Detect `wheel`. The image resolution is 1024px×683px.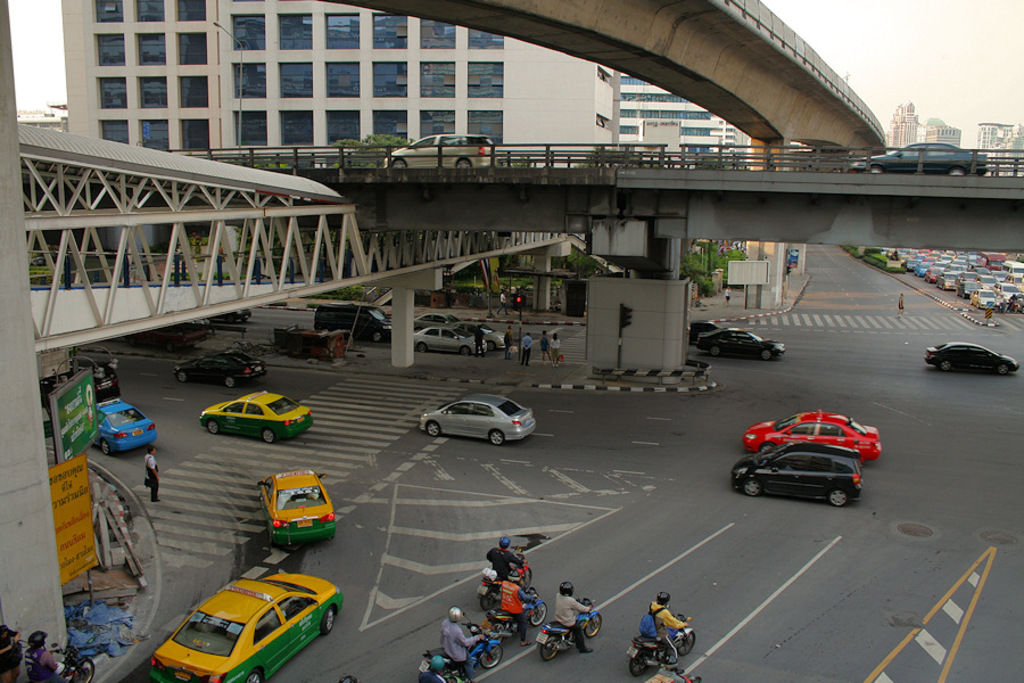
[1001,365,1009,376].
